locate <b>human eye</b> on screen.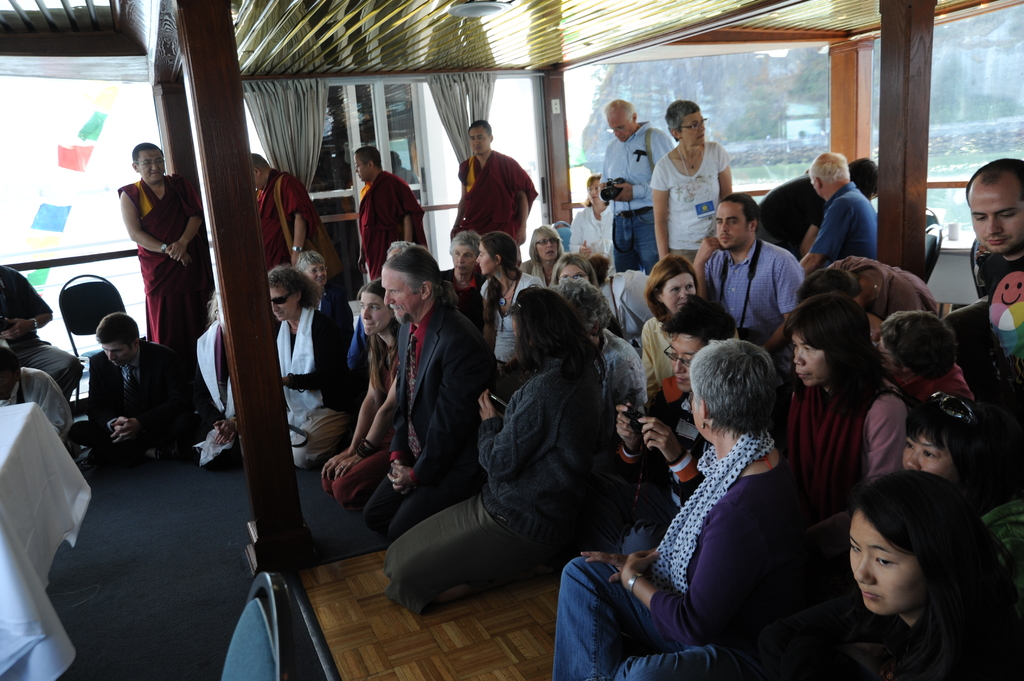
On screen at left=463, top=251, right=472, bottom=262.
